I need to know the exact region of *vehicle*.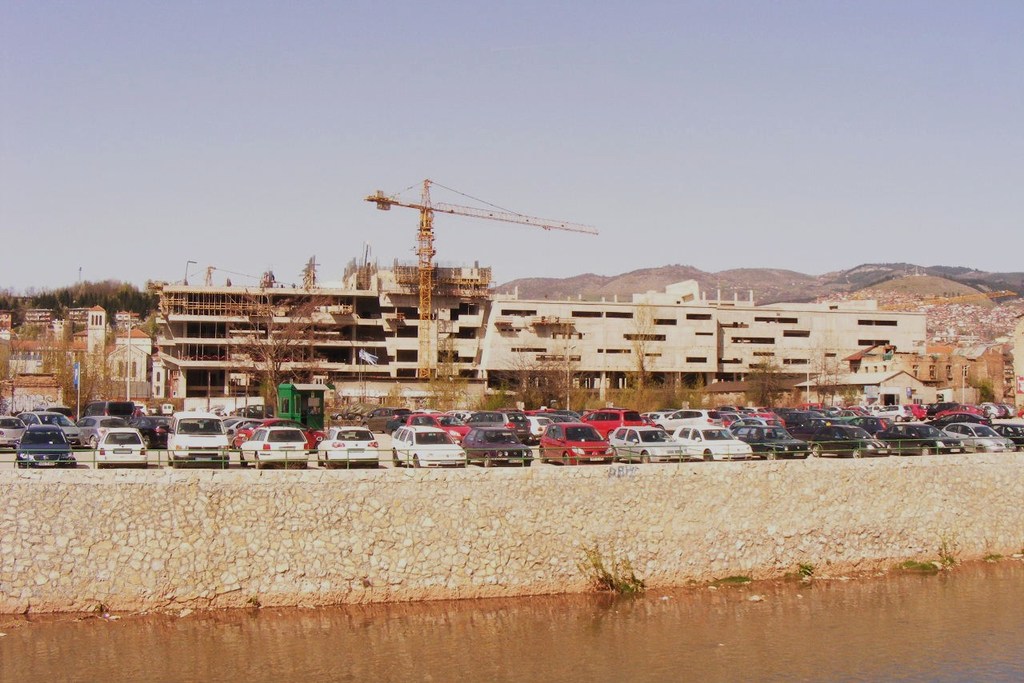
Region: box=[872, 421, 955, 453].
